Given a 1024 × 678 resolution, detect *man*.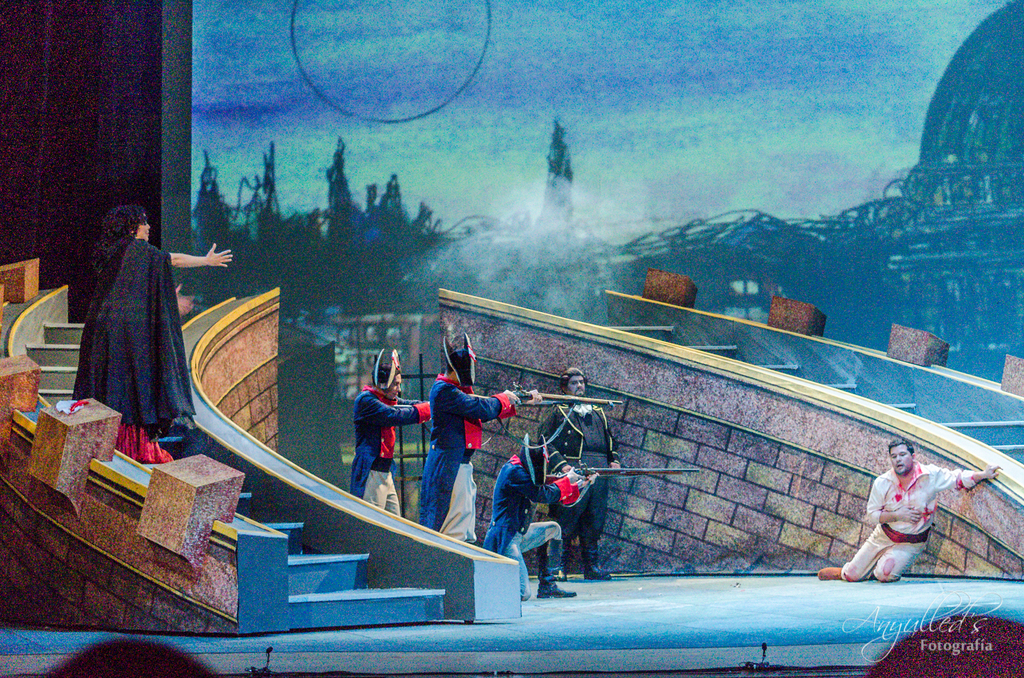
{"x1": 819, "y1": 437, "x2": 1001, "y2": 581}.
